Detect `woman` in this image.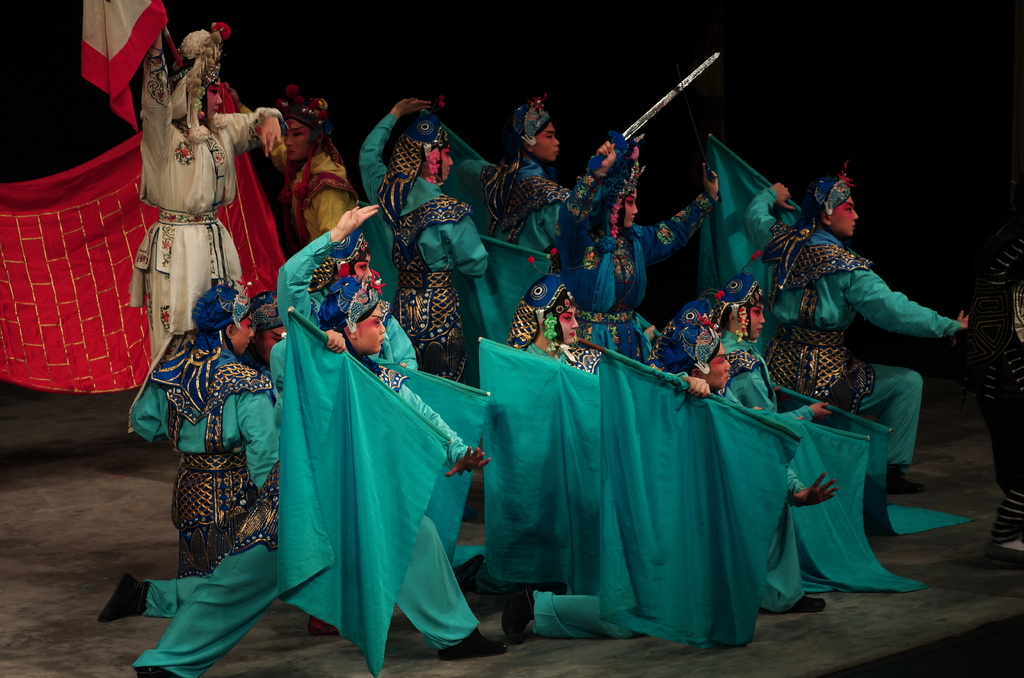
Detection: [233,86,374,247].
